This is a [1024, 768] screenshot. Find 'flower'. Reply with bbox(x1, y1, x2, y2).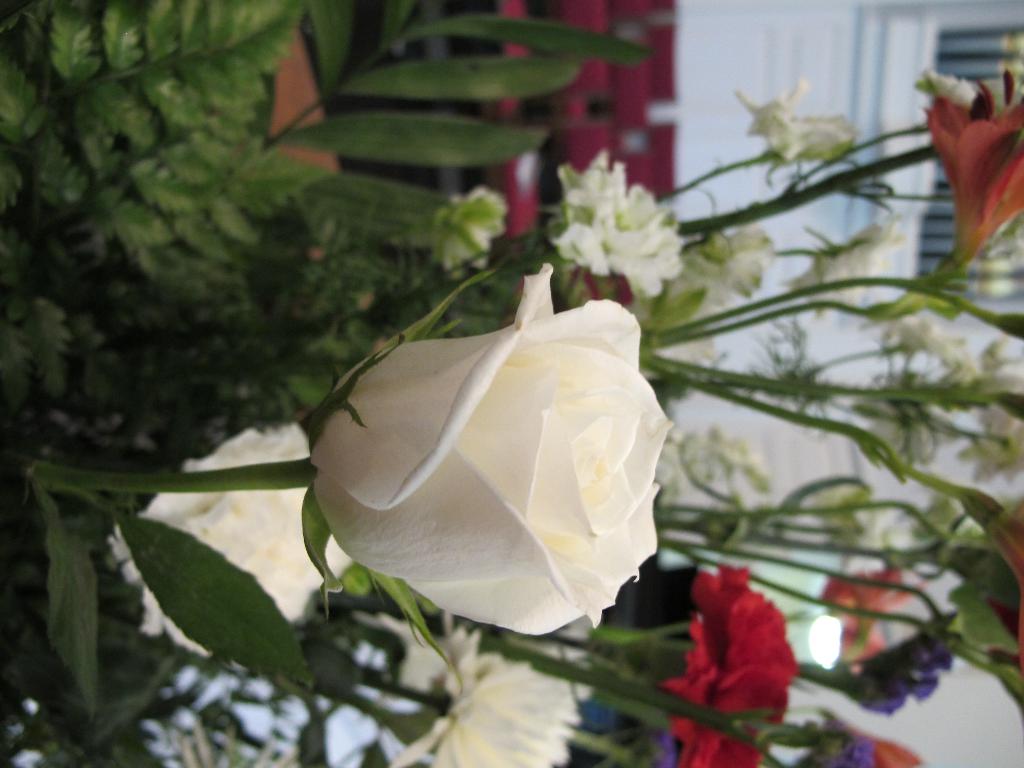
bbox(908, 70, 986, 106).
